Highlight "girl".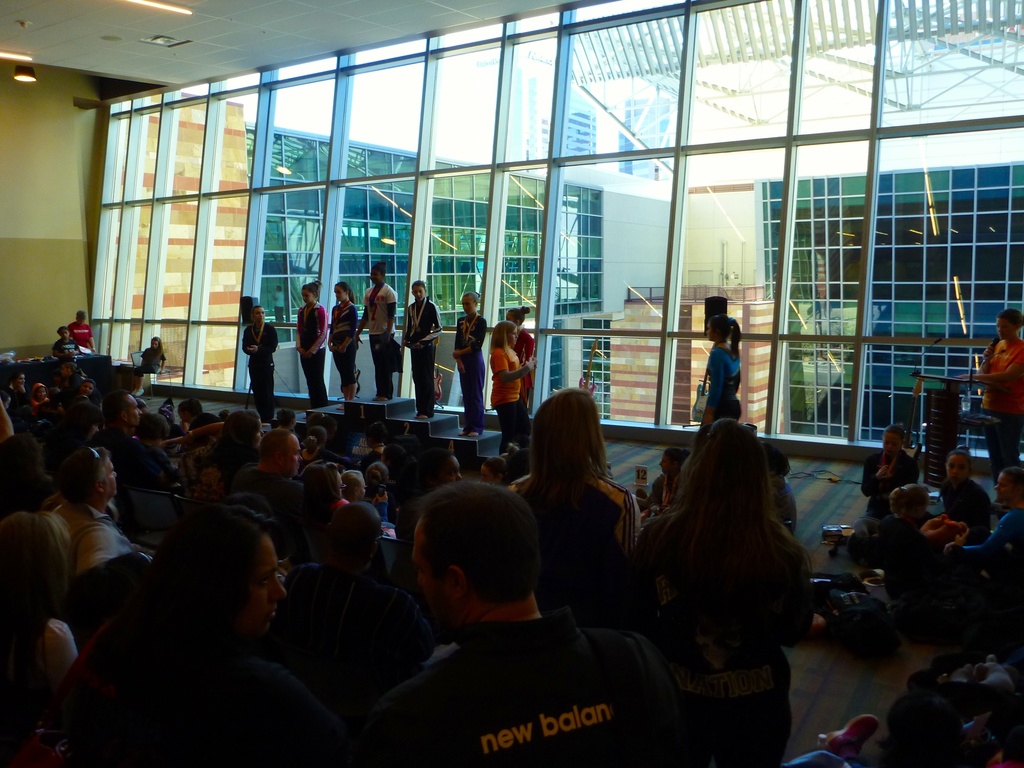
Highlighted region: 490,320,534,455.
